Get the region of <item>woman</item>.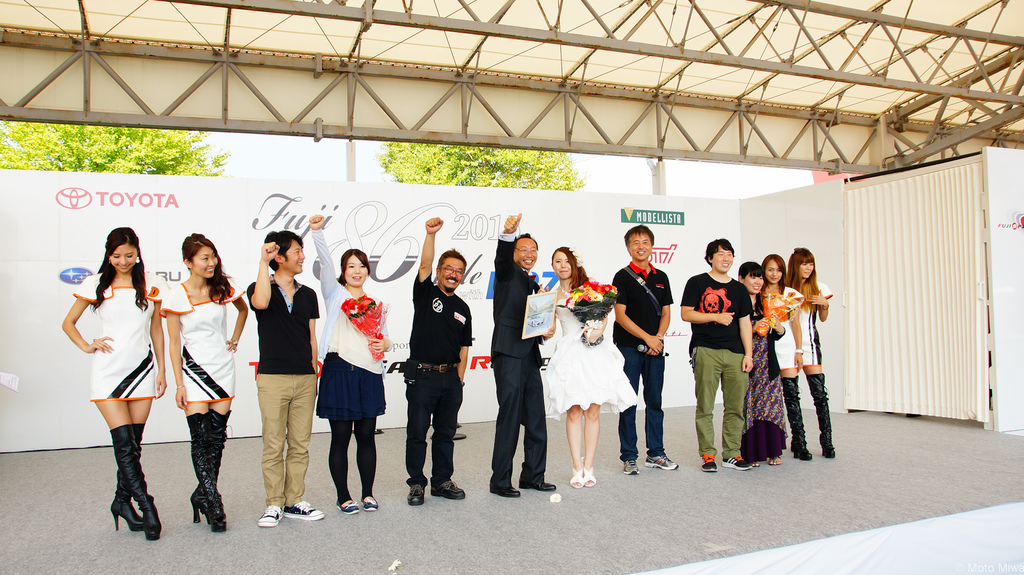
544,242,637,486.
